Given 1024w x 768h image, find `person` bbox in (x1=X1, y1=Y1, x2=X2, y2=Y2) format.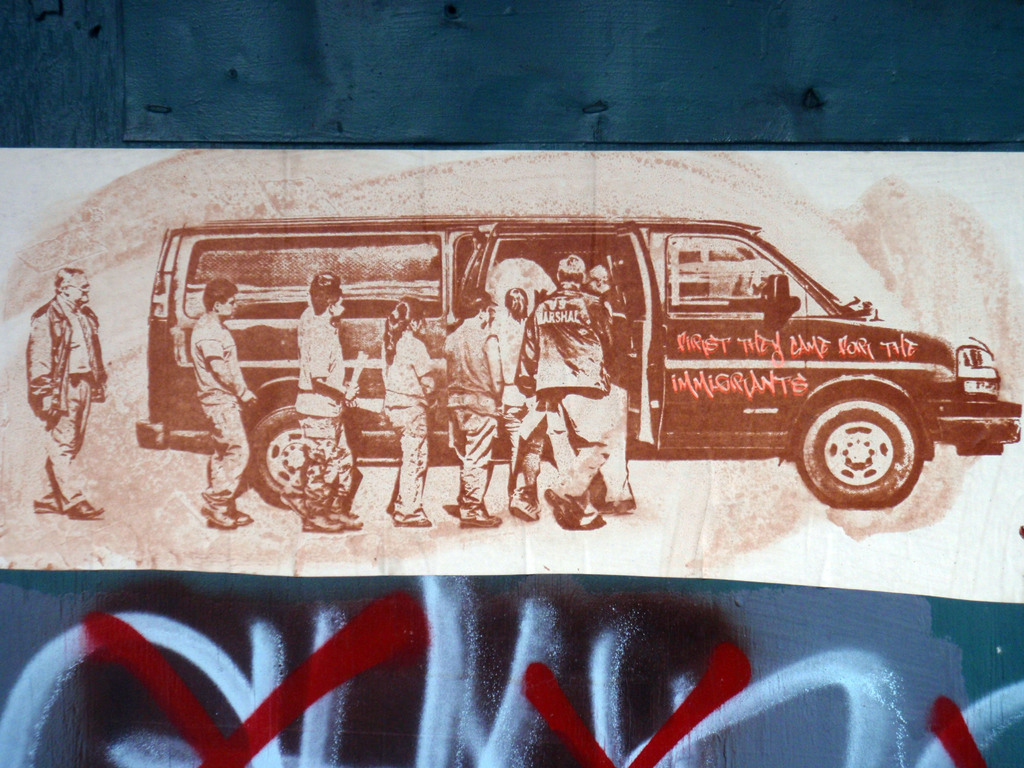
(x1=380, y1=301, x2=442, y2=529).
